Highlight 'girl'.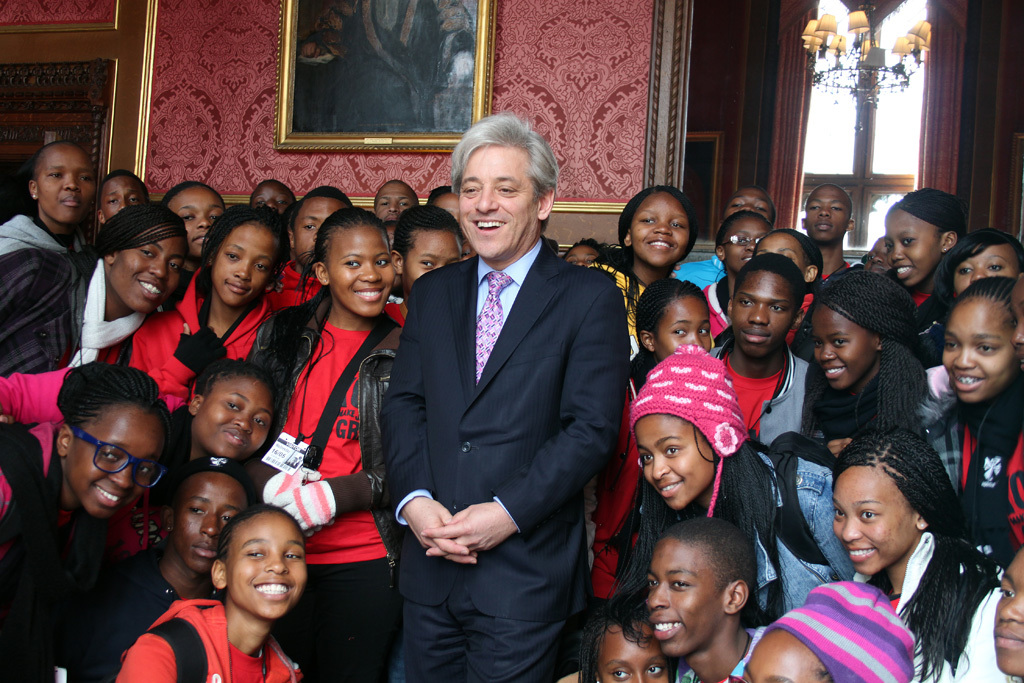
Highlighted region: bbox(887, 189, 973, 310).
